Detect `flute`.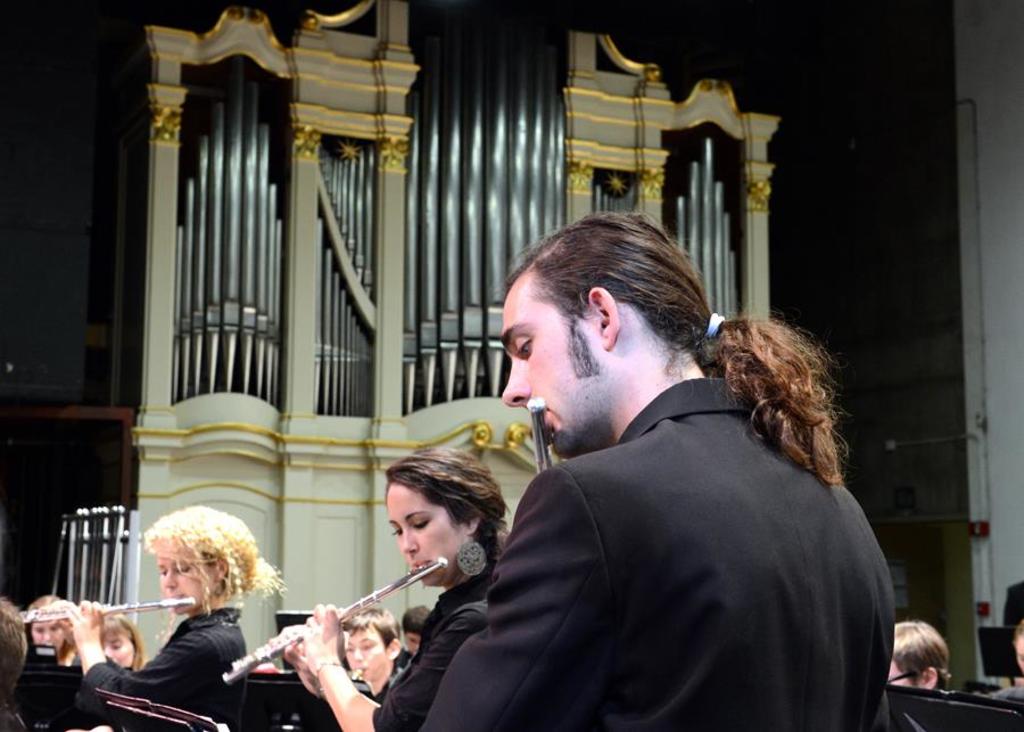
Detected at bbox(223, 556, 448, 686).
